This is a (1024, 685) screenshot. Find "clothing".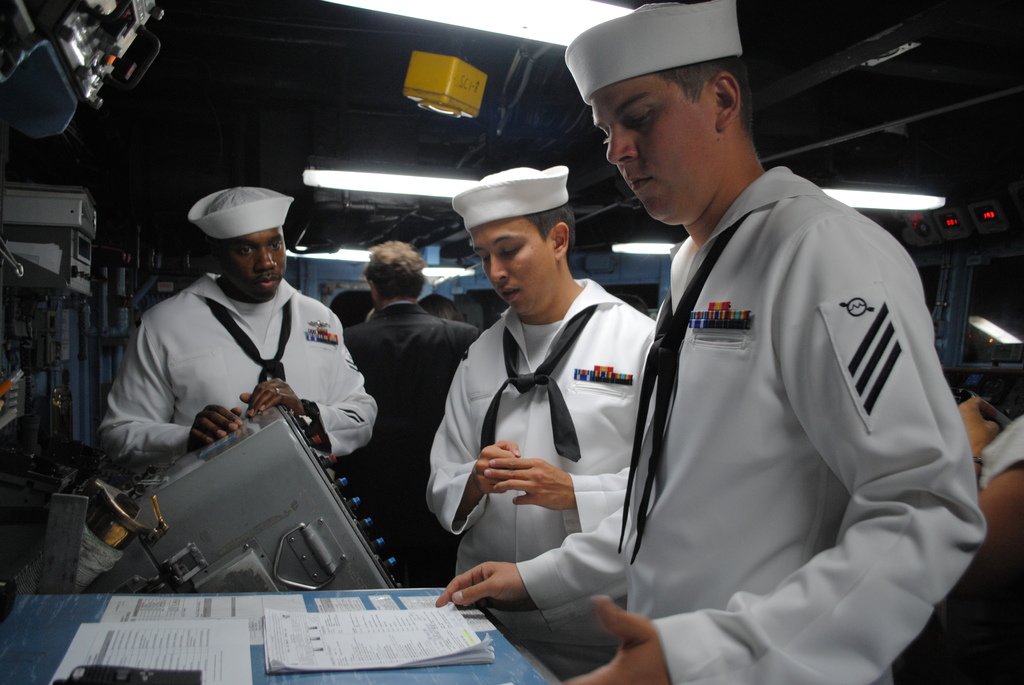
Bounding box: 425/278/659/649.
